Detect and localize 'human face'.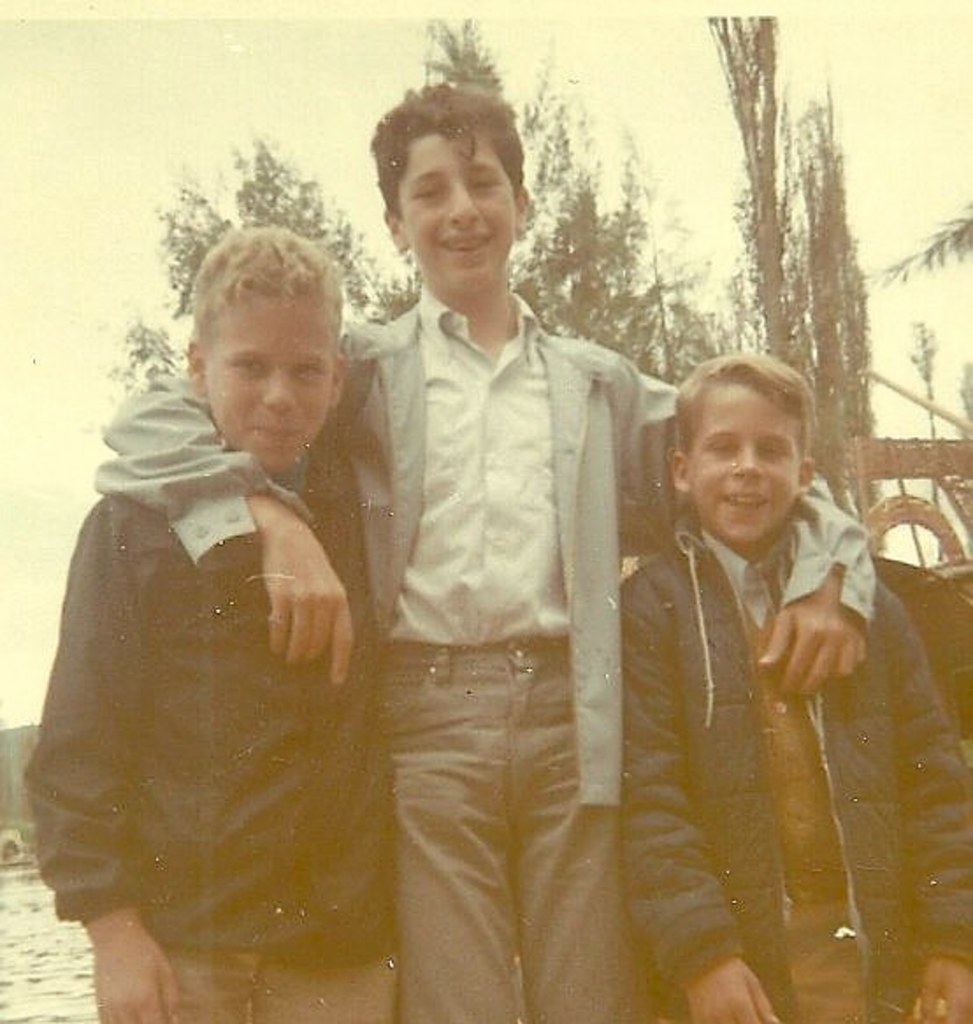
Localized at [390,126,525,292].
